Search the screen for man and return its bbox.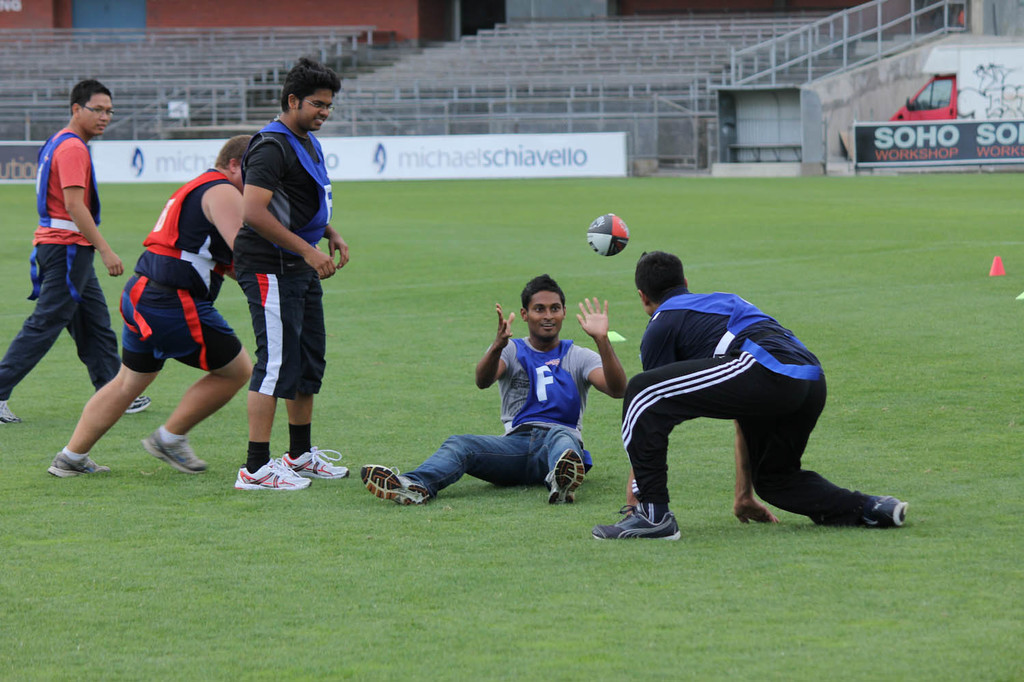
Found: 0 82 154 426.
